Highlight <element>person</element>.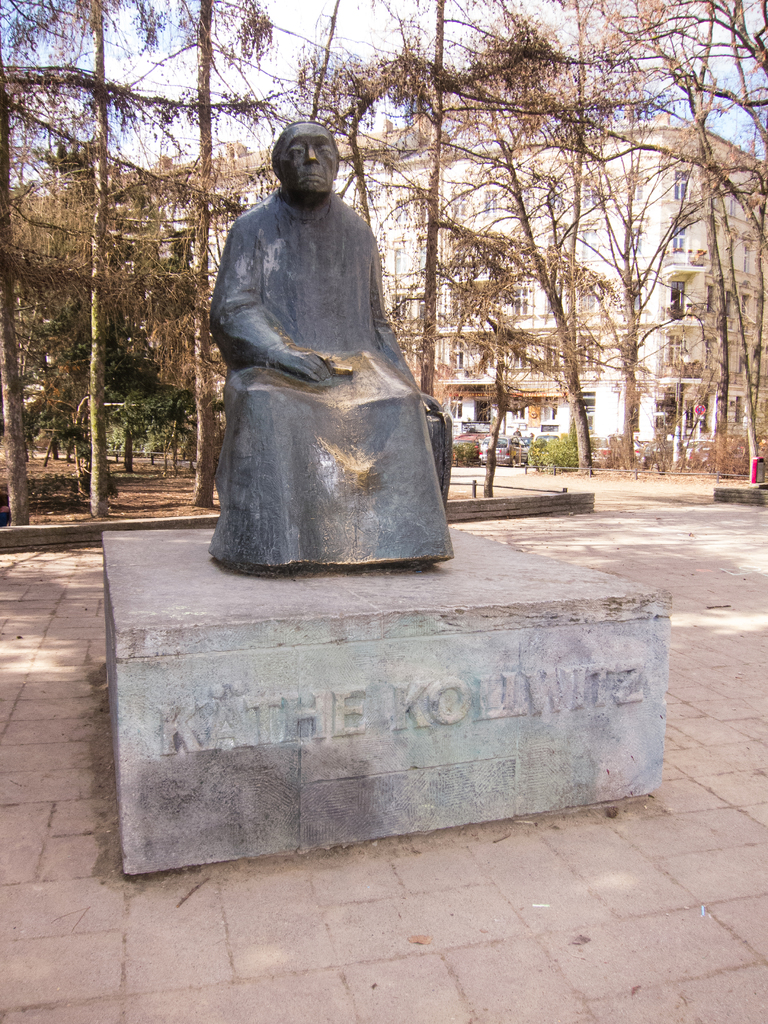
Highlighted region: <bbox>211, 118, 456, 568</bbox>.
